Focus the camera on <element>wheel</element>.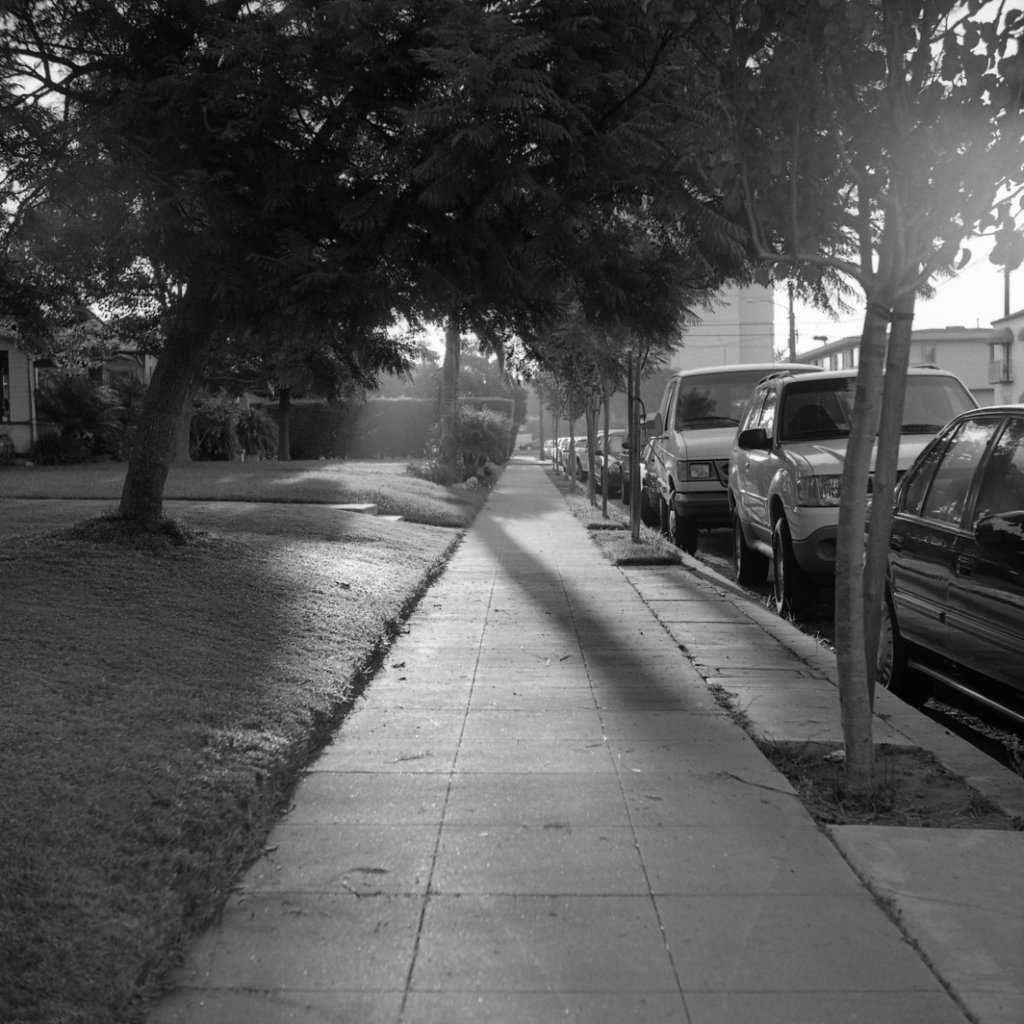
Focus region: (605, 482, 615, 503).
